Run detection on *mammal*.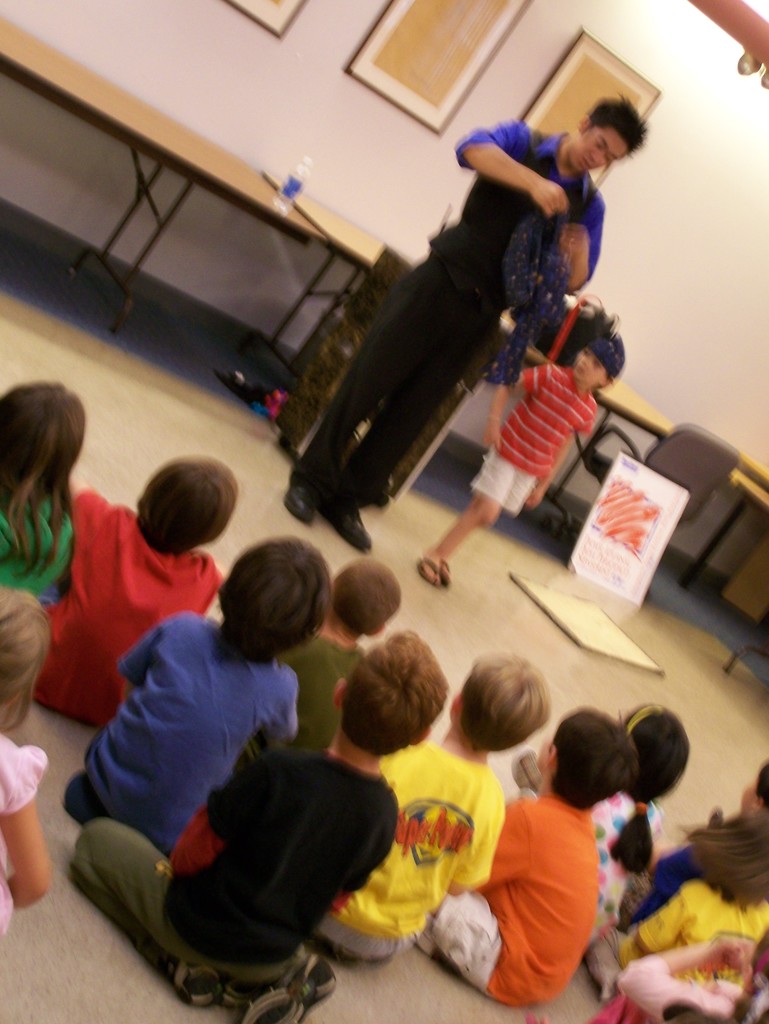
Result: <region>584, 804, 768, 993</region>.
